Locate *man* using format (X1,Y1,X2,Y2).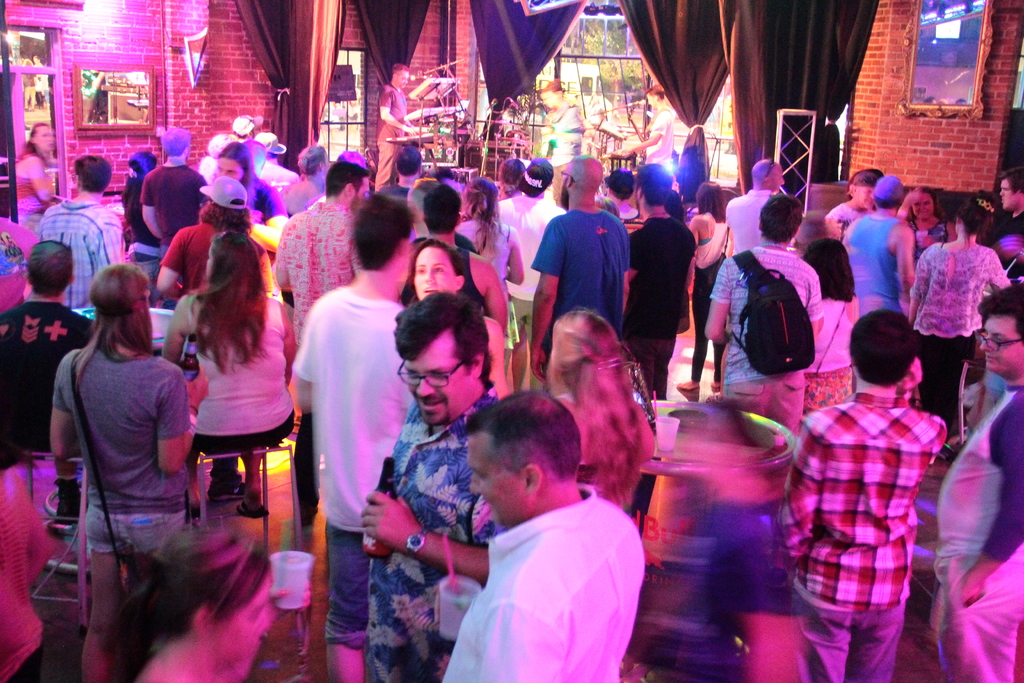
(250,127,294,203).
